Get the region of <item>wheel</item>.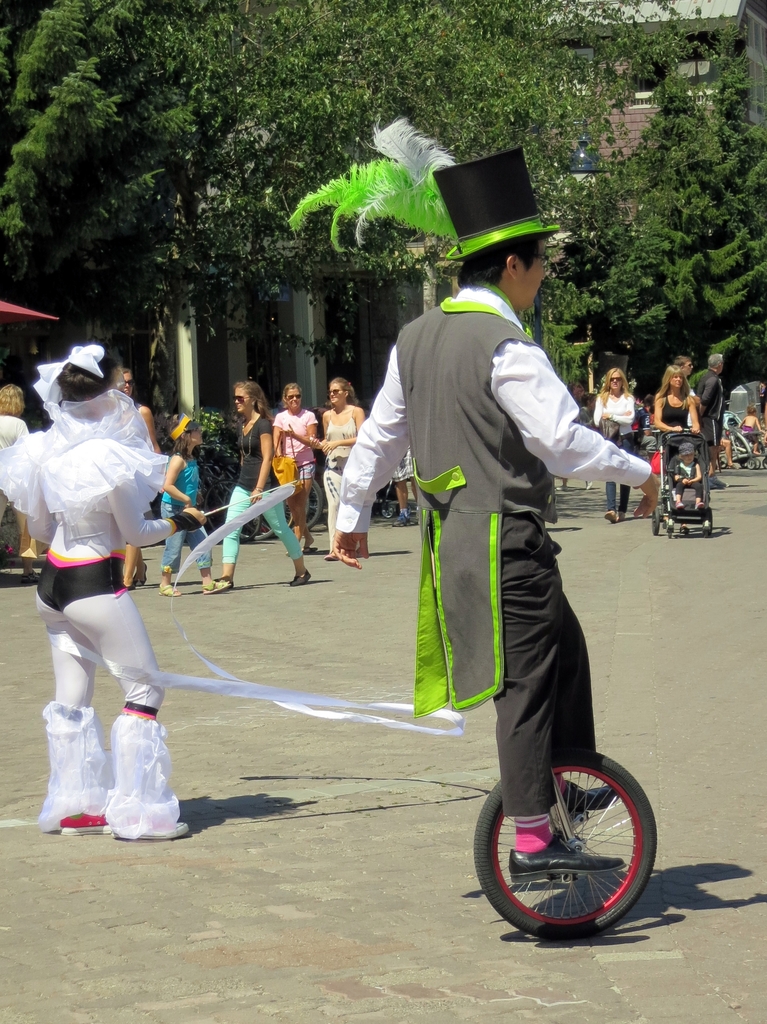
detection(203, 483, 258, 544).
